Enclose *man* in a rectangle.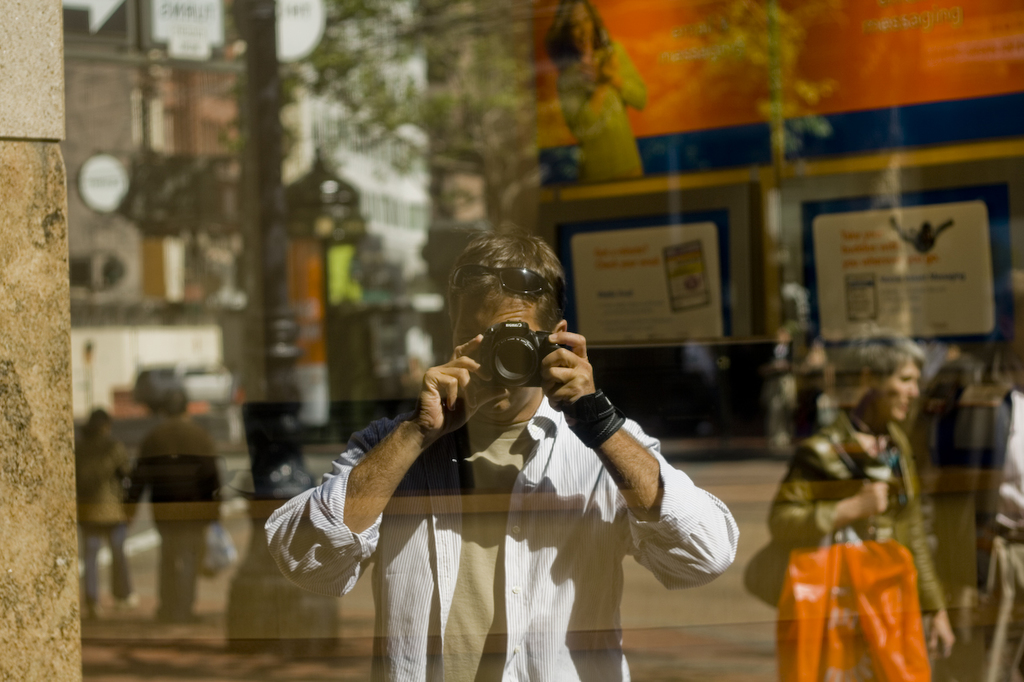
[x1=290, y1=164, x2=714, y2=680].
